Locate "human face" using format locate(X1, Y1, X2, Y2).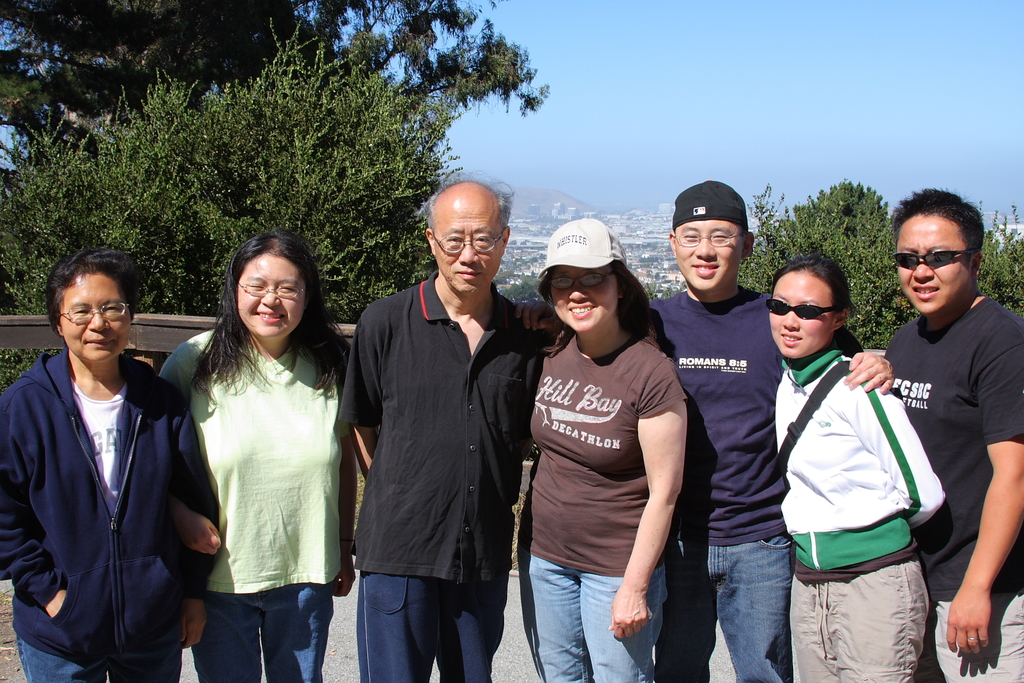
locate(547, 265, 618, 334).
